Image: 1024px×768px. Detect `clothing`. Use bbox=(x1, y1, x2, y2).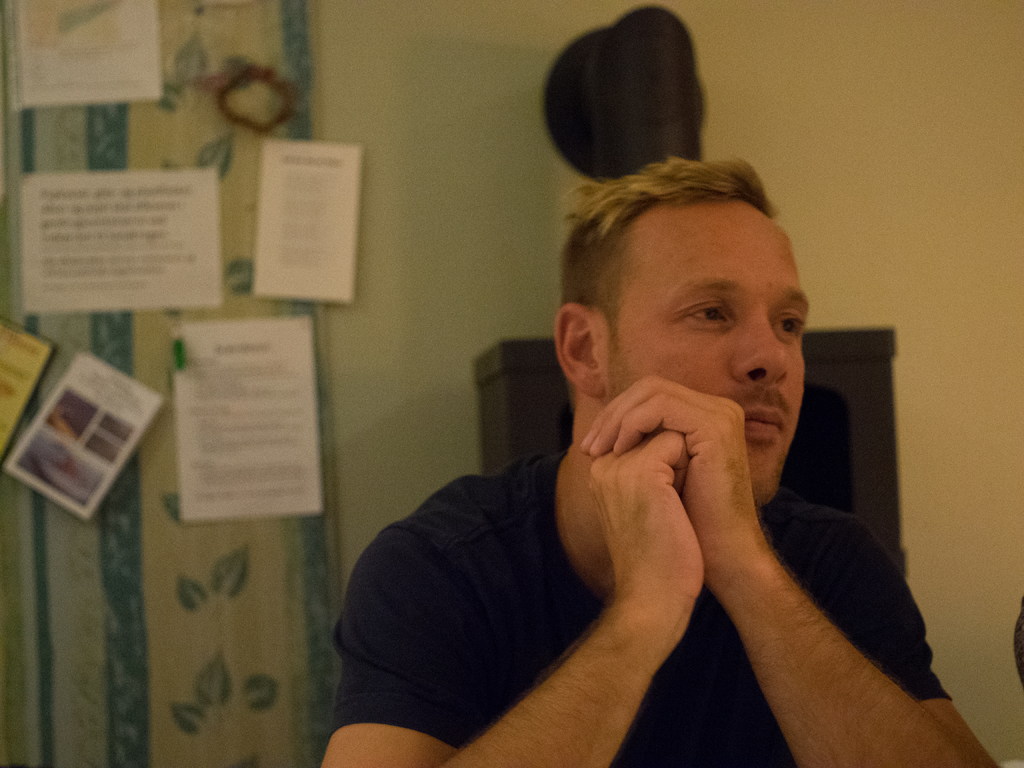
bbox=(378, 328, 920, 751).
